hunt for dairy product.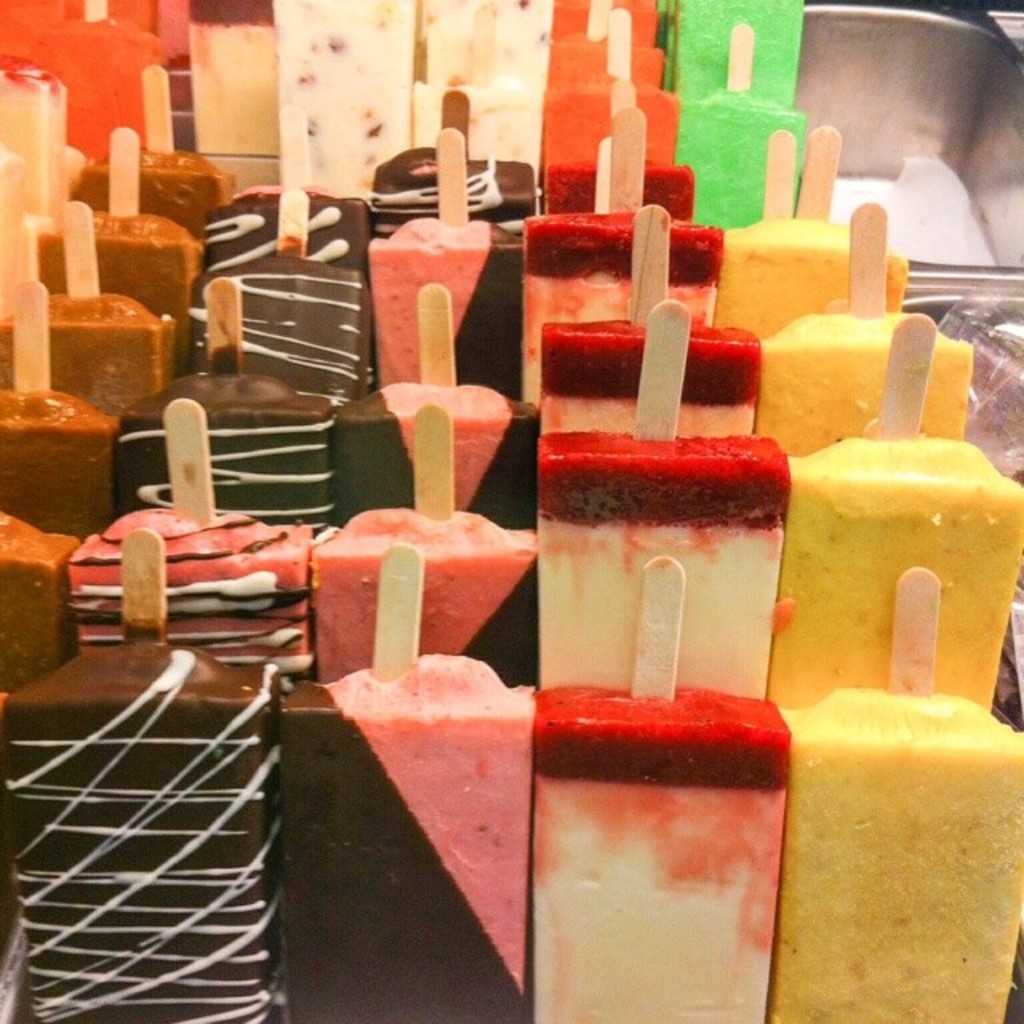
Hunted down at x1=395 y1=130 x2=538 y2=222.
